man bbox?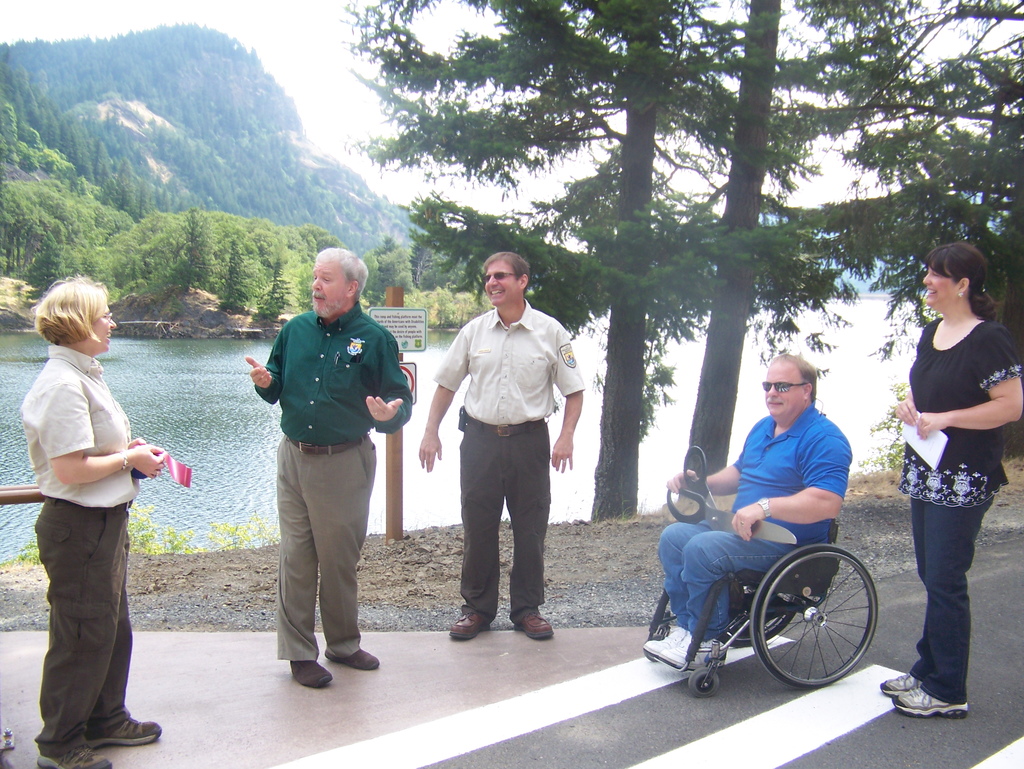
detection(639, 347, 854, 679)
